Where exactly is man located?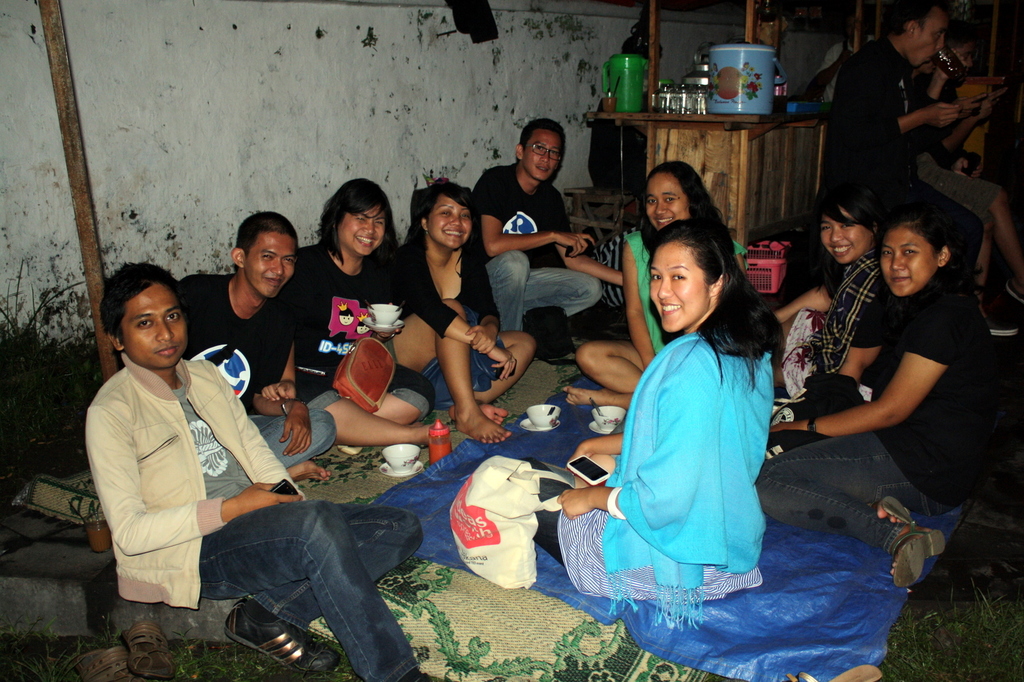
Its bounding box is x1=485, y1=120, x2=604, y2=326.
